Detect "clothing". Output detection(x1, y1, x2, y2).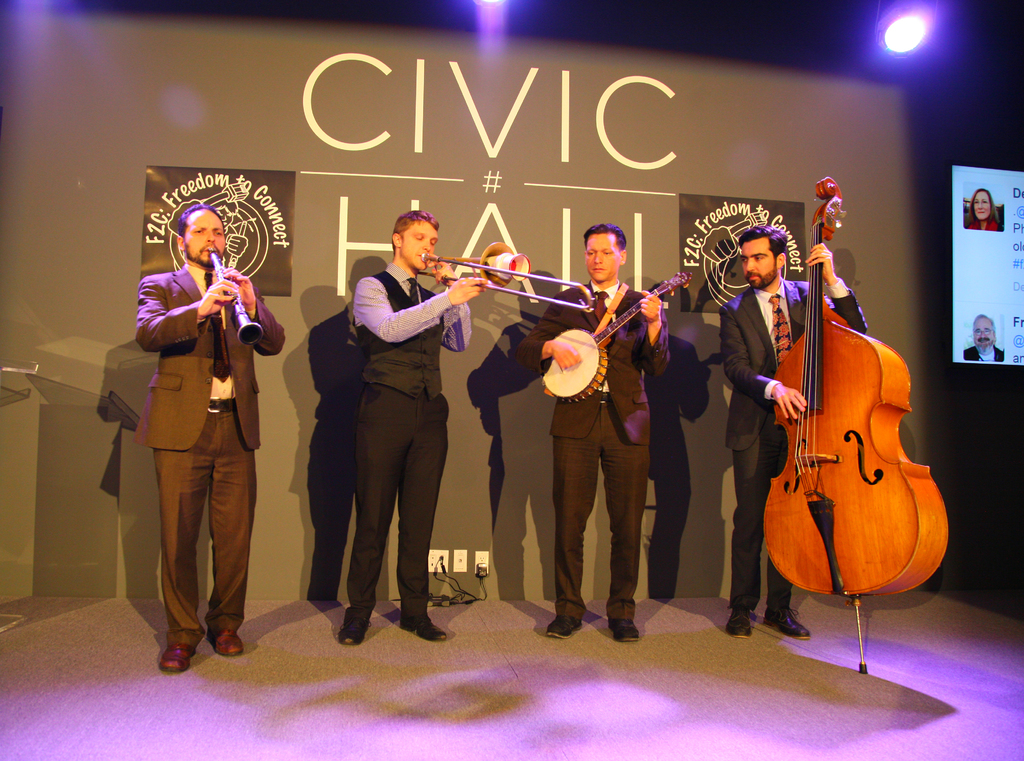
detection(336, 261, 472, 621).
